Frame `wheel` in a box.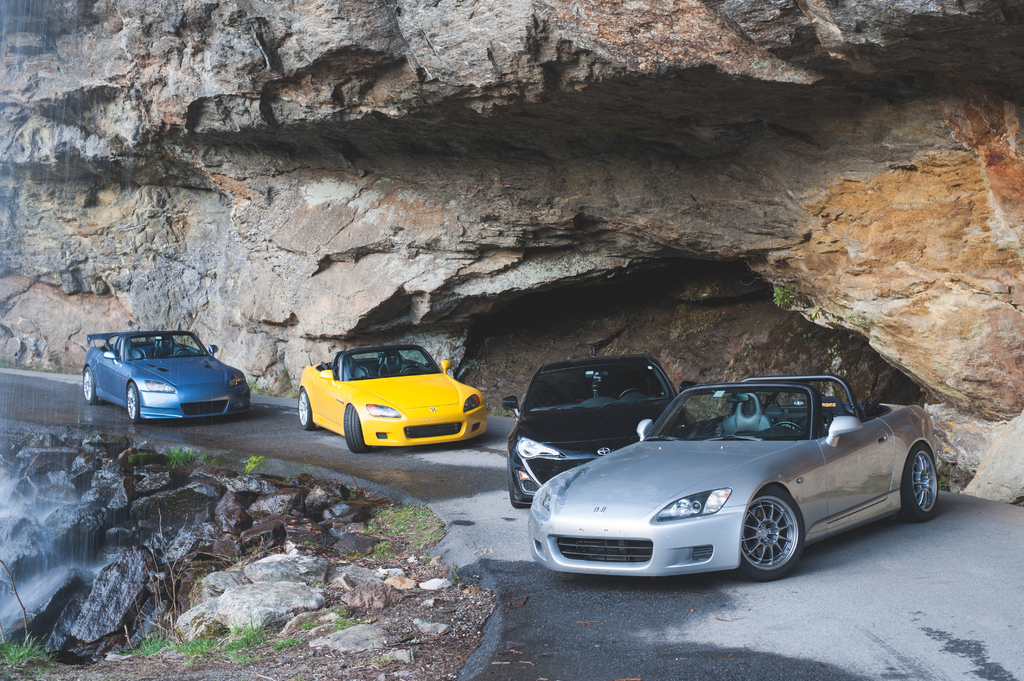
[344,399,364,450].
